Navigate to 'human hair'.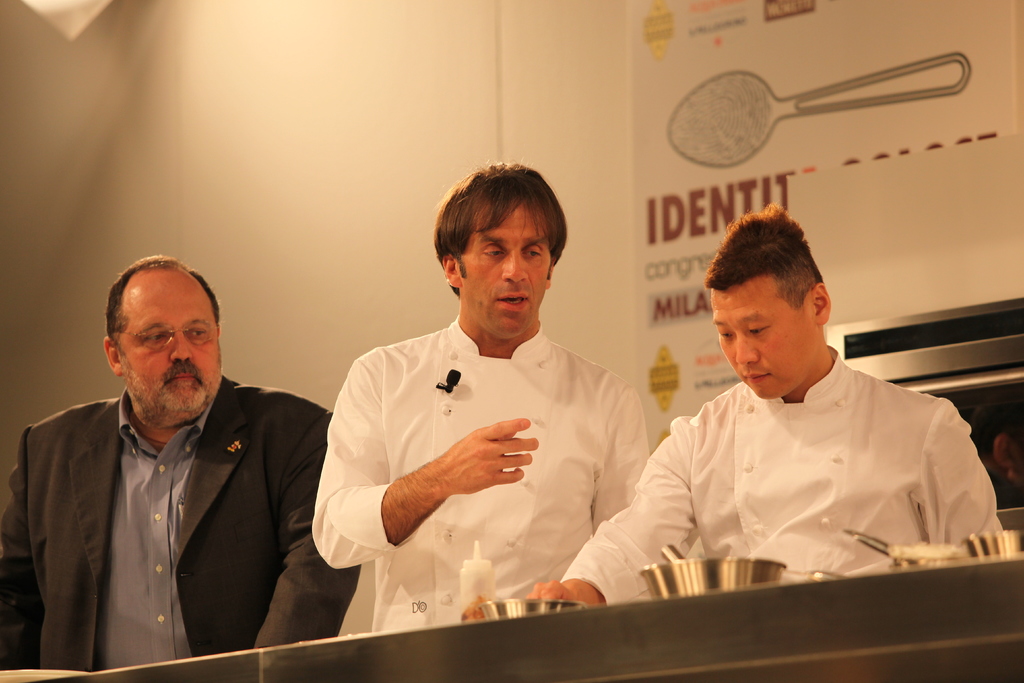
Navigation target: crop(702, 201, 828, 315).
